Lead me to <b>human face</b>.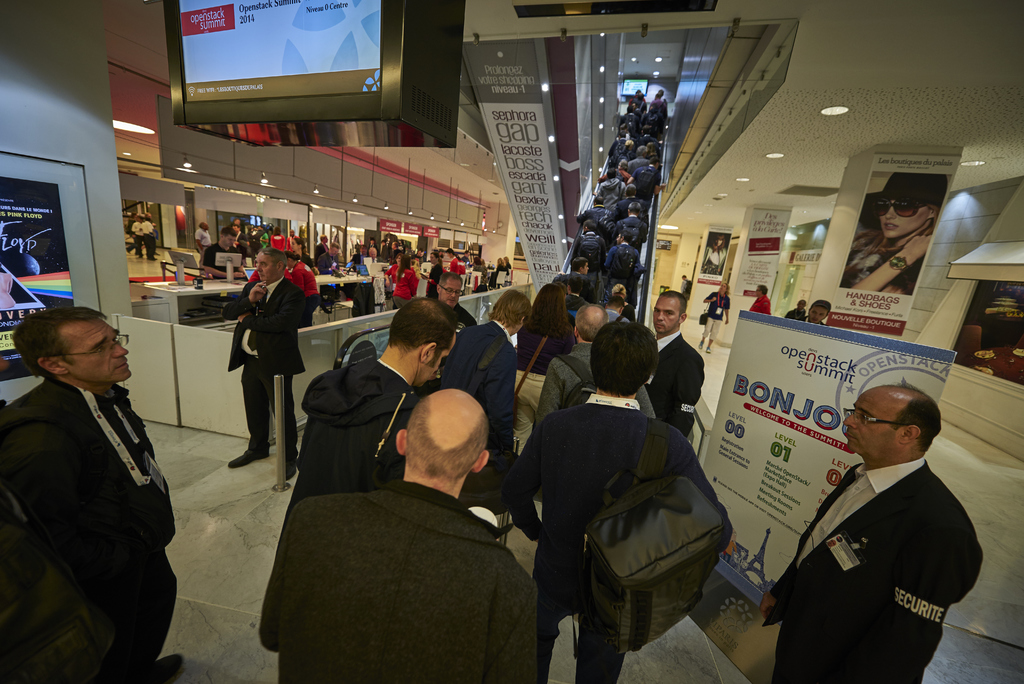
Lead to x1=431 y1=253 x2=436 y2=263.
